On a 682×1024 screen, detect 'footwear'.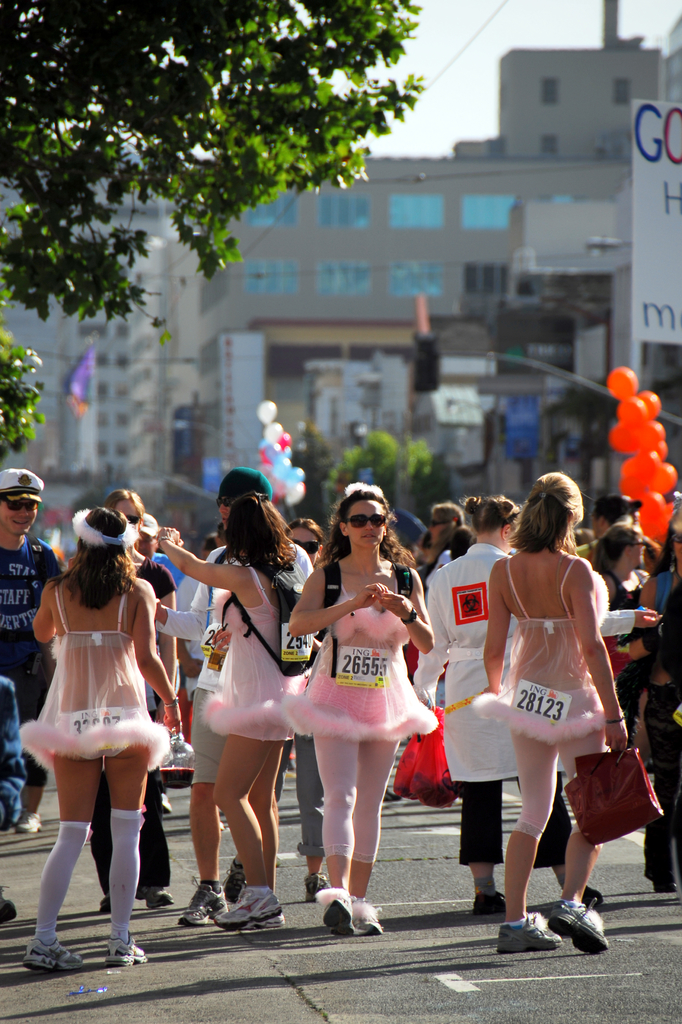
(left=99, top=929, right=152, bottom=966).
